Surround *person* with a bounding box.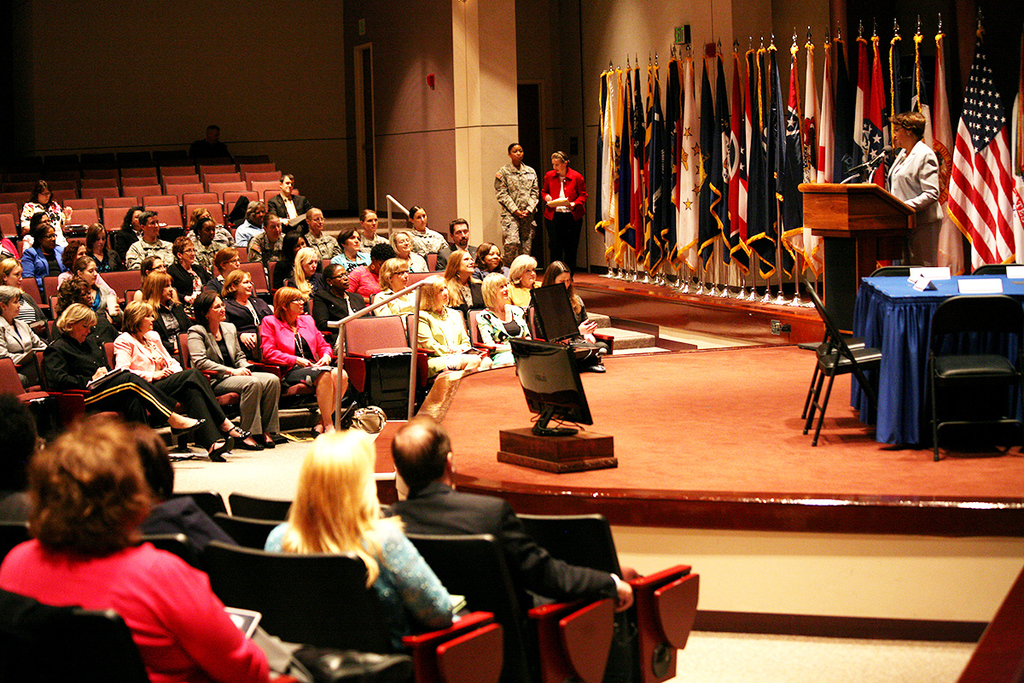
<bbox>346, 242, 396, 304</bbox>.
